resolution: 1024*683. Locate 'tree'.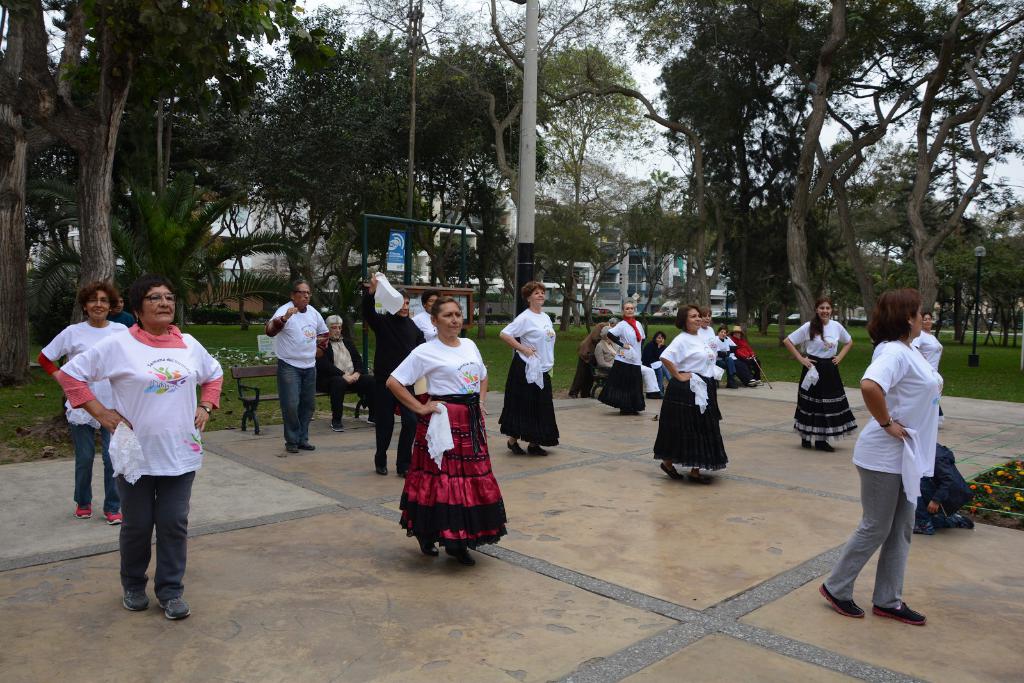
[left=0, top=5, right=138, bottom=391].
